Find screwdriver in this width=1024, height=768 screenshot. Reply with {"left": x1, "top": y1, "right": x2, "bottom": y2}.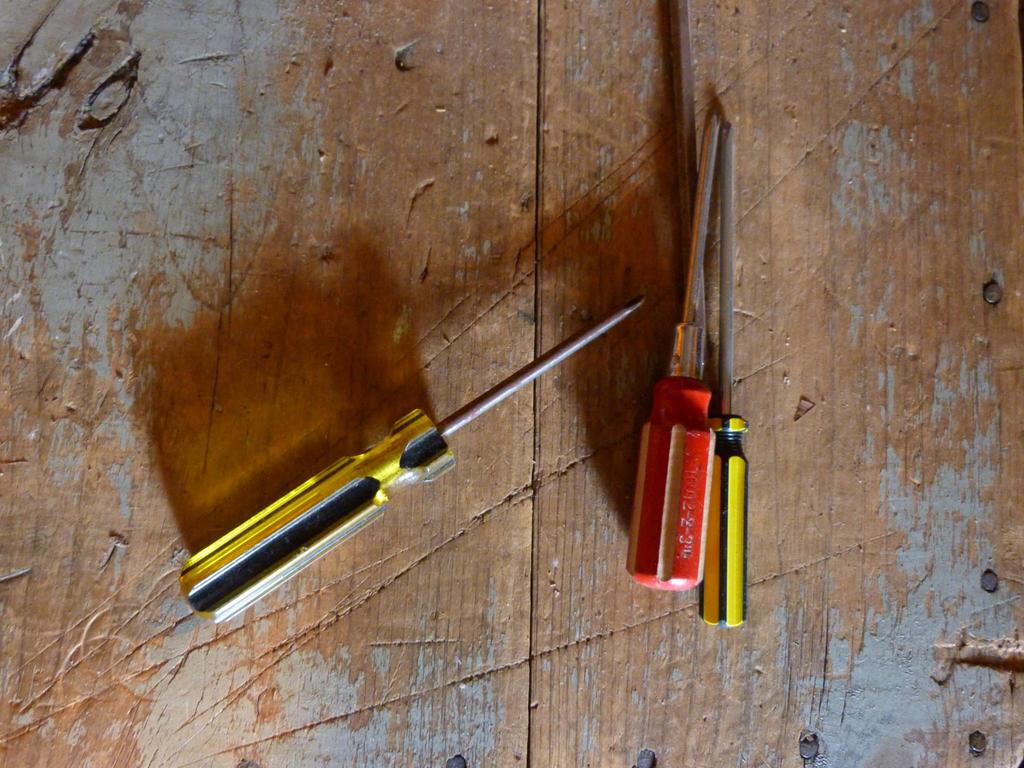
{"left": 697, "top": 124, "right": 752, "bottom": 628}.
